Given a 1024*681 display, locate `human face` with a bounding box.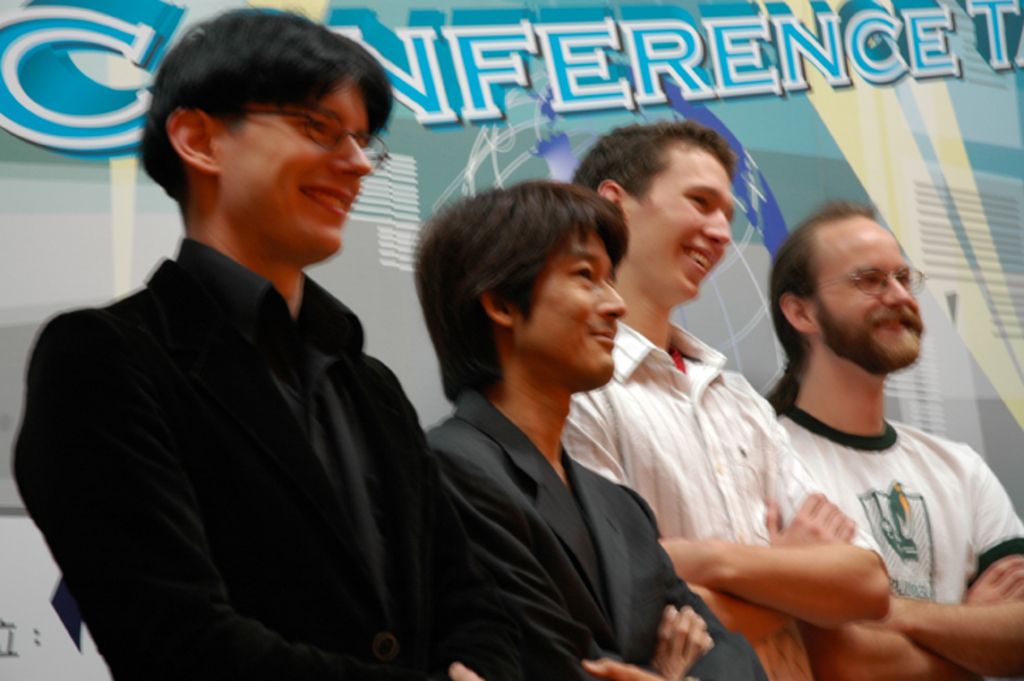
Located: 217 75 373 264.
